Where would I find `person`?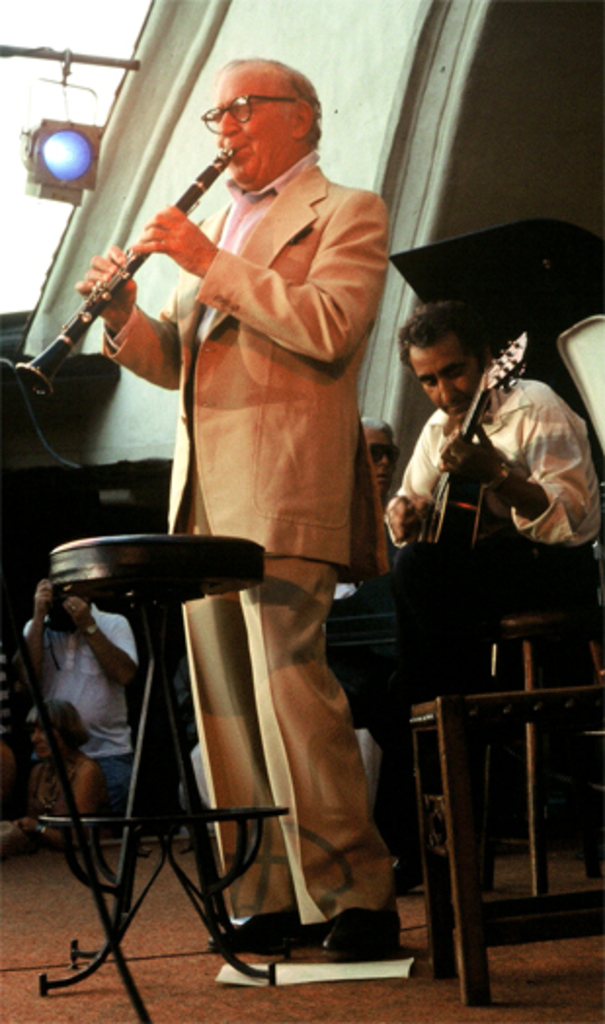
At locate(330, 296, 595, 860).
